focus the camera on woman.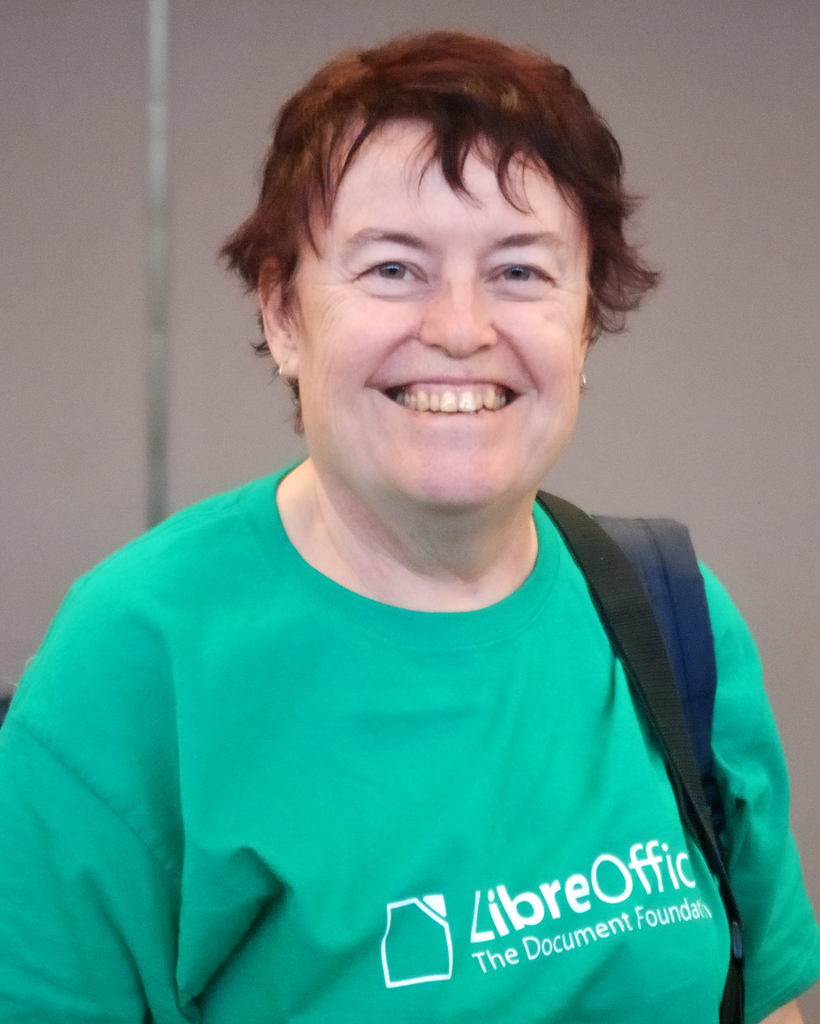
Focus region: (0,29,819,1023).
